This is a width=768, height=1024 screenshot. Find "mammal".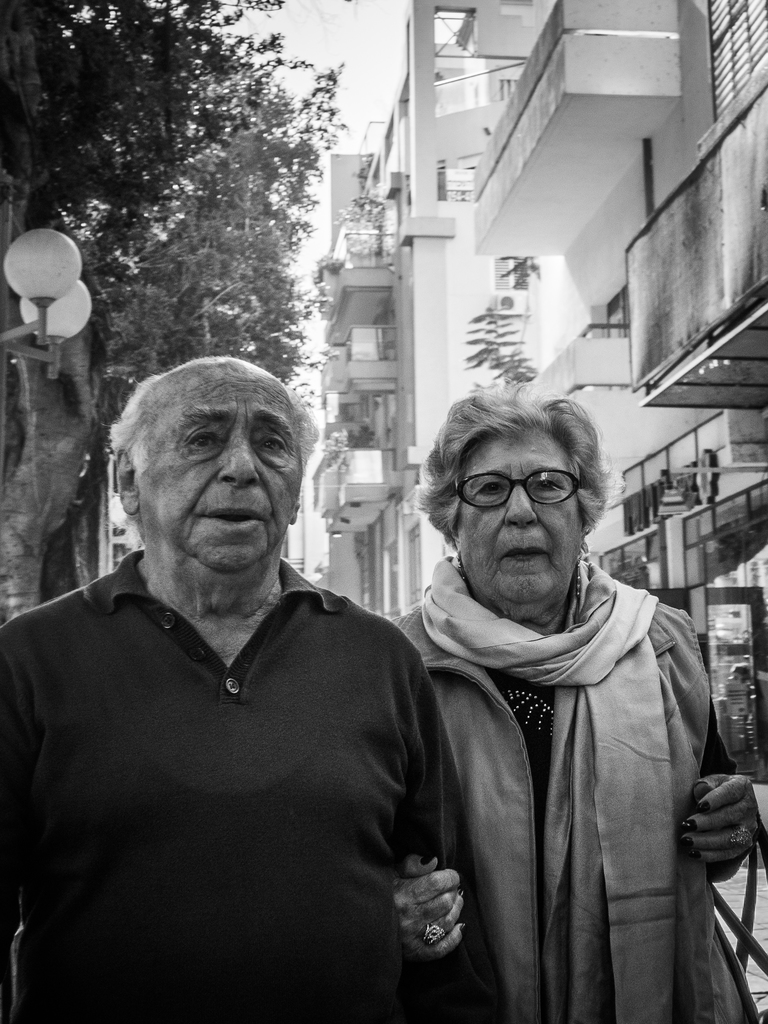
Bounding box: Rect(0, 359, 504, 1023).
